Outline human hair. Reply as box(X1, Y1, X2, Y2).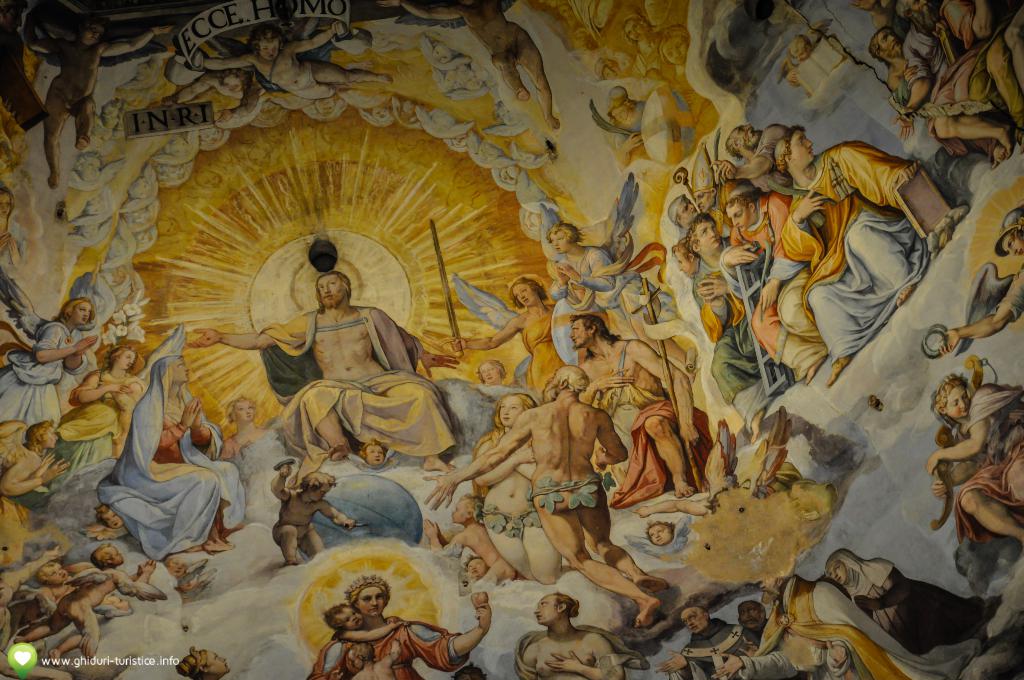
box(693, 605, 709, 621).
